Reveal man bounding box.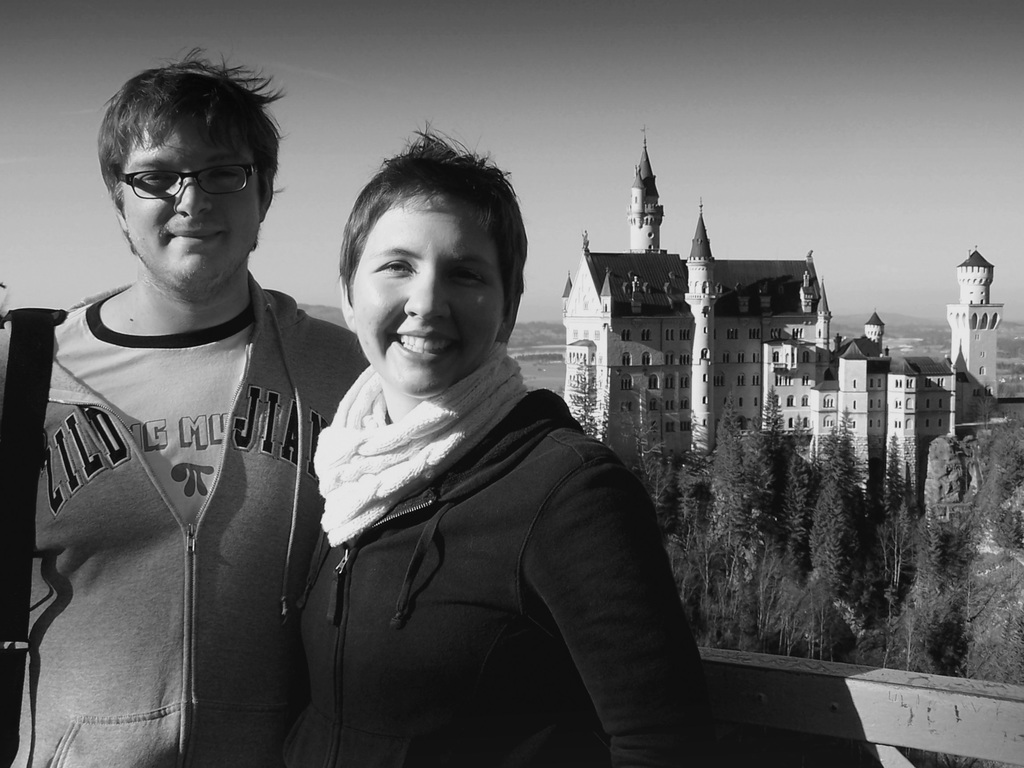
Revealed: <bbox>0, 39, 377, 767</bbox>.
